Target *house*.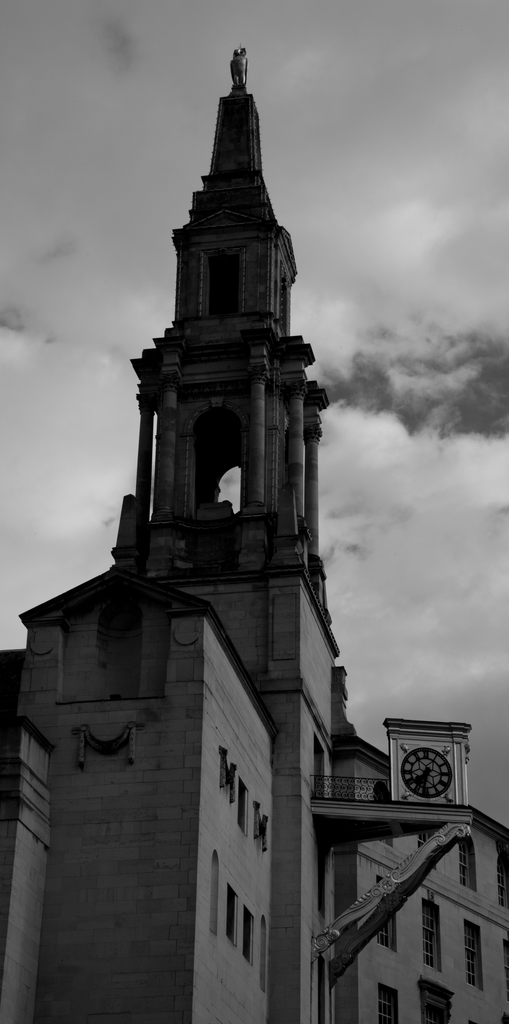
Target region: [left=0, top=47, right=508, bottom=1023].
